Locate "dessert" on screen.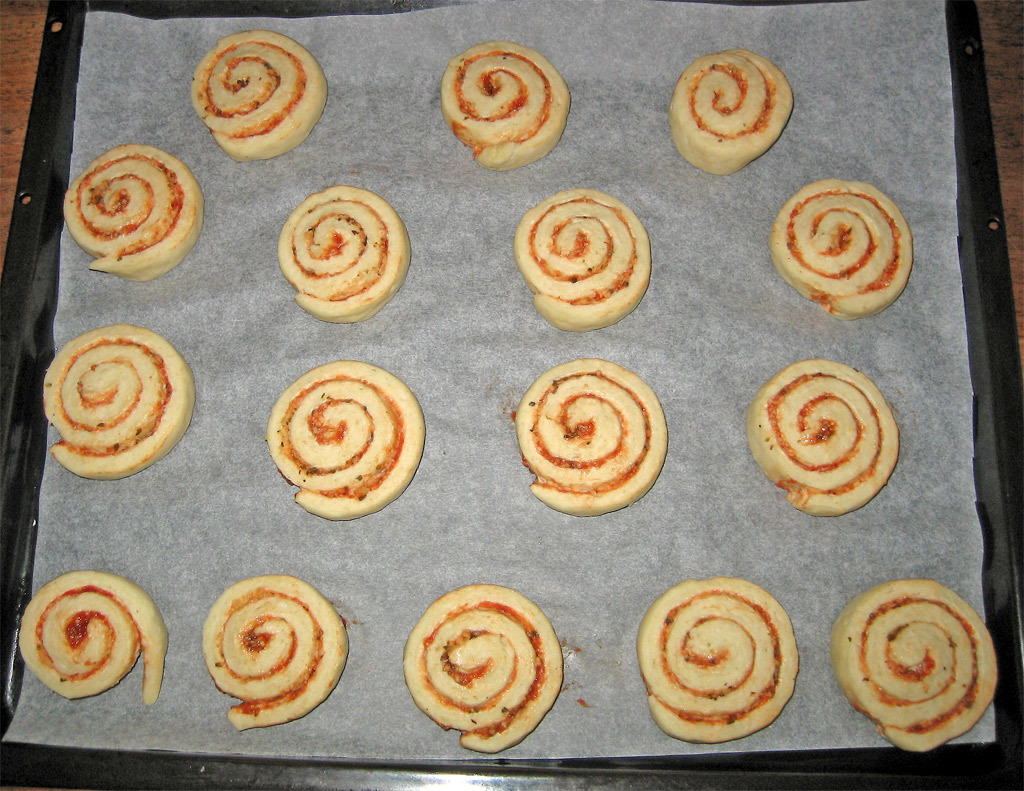
On screen at (x1=63, y1=146, x2=205, y2=283).
